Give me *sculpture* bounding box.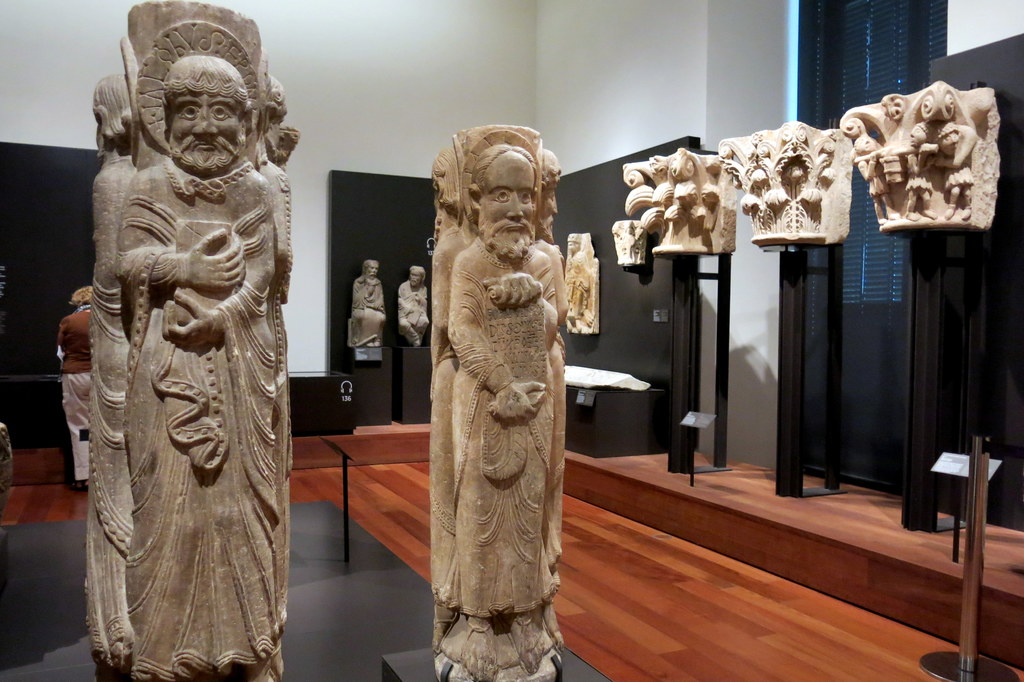
(714,120,862,254).
